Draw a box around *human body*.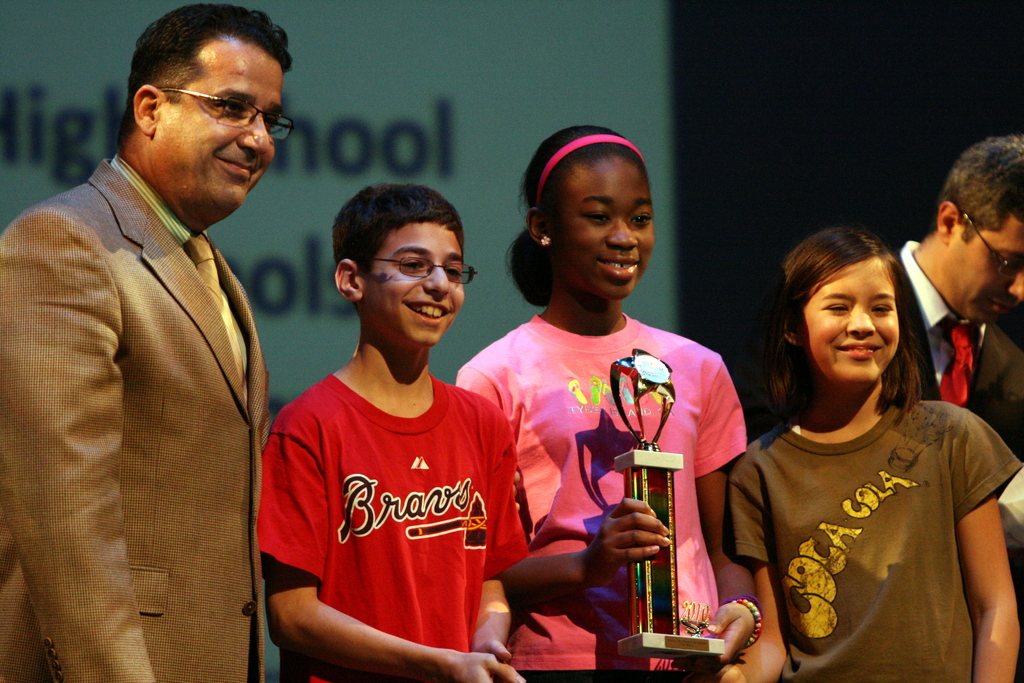
box(742, 231, 1023, 479).
